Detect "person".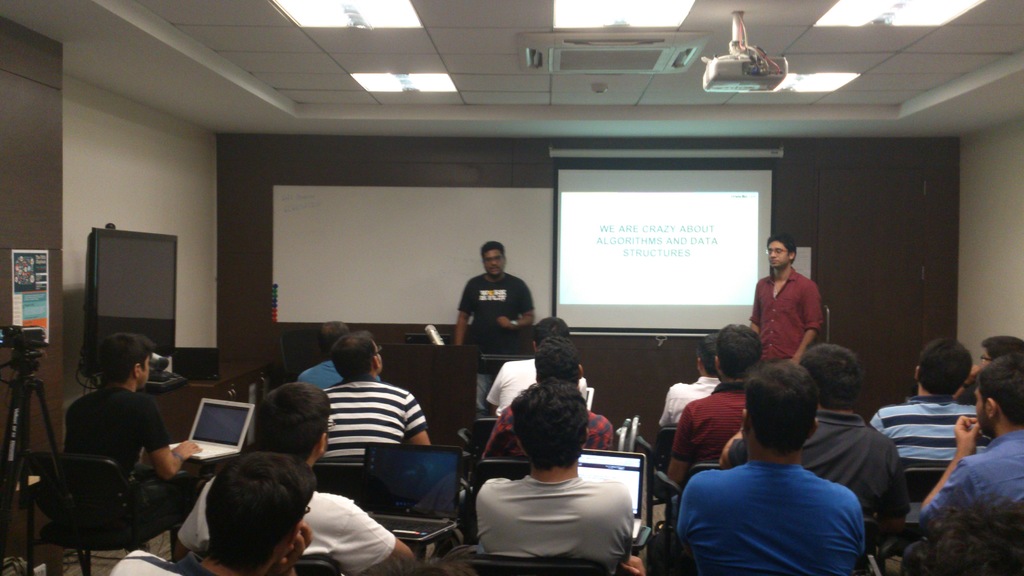
Detected at bbox=[295, 319, 383, 394].
